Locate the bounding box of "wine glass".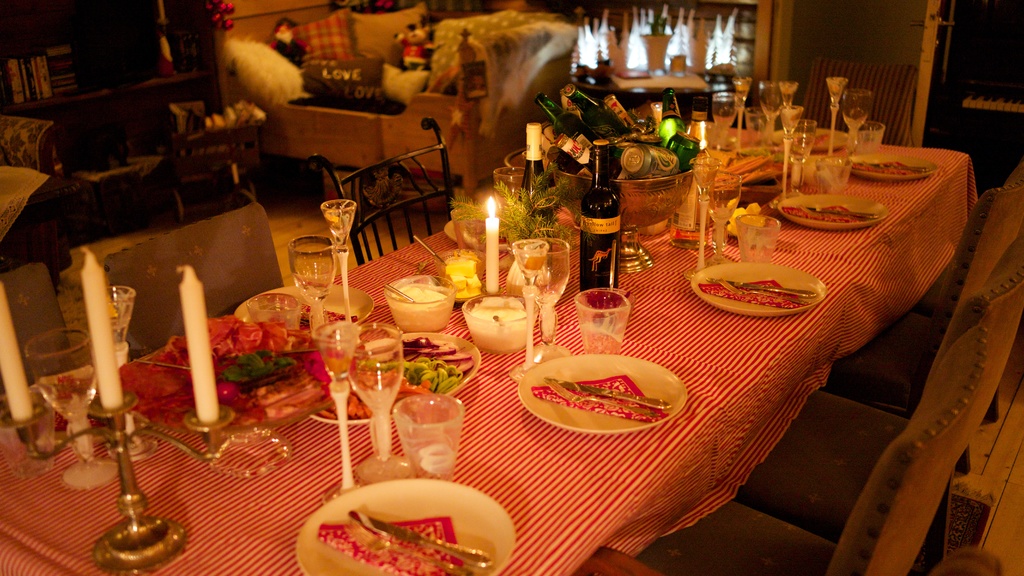
Bounding box: pyautogui.locateOnScreen(343, 324, 398, 485).
